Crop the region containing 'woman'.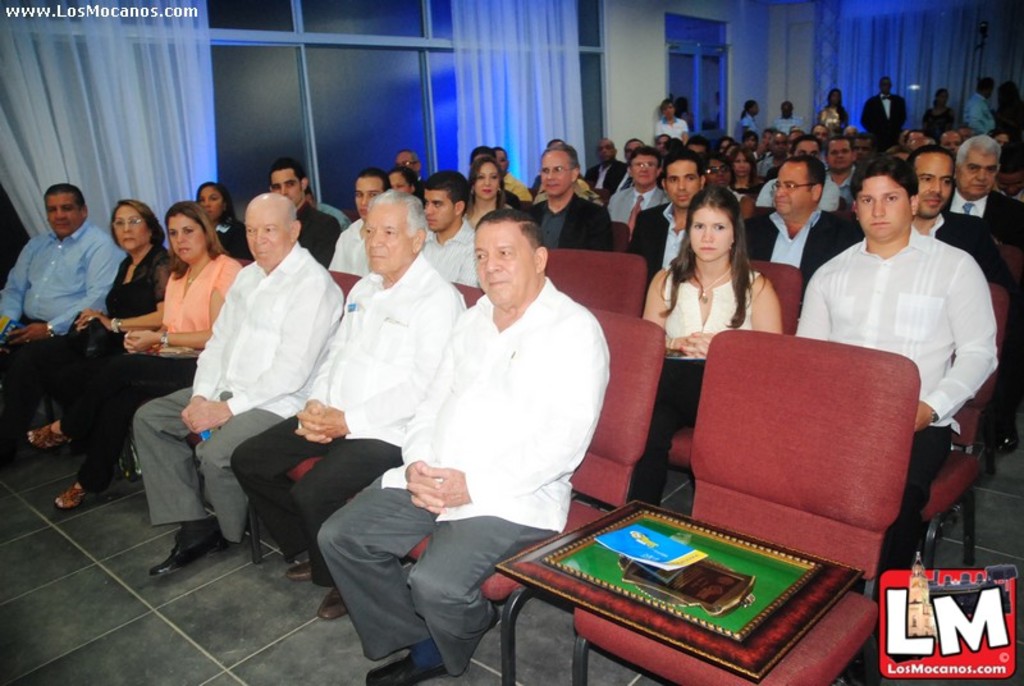
Crop region: x1=732, y1=148, x2=760, y2=193.
